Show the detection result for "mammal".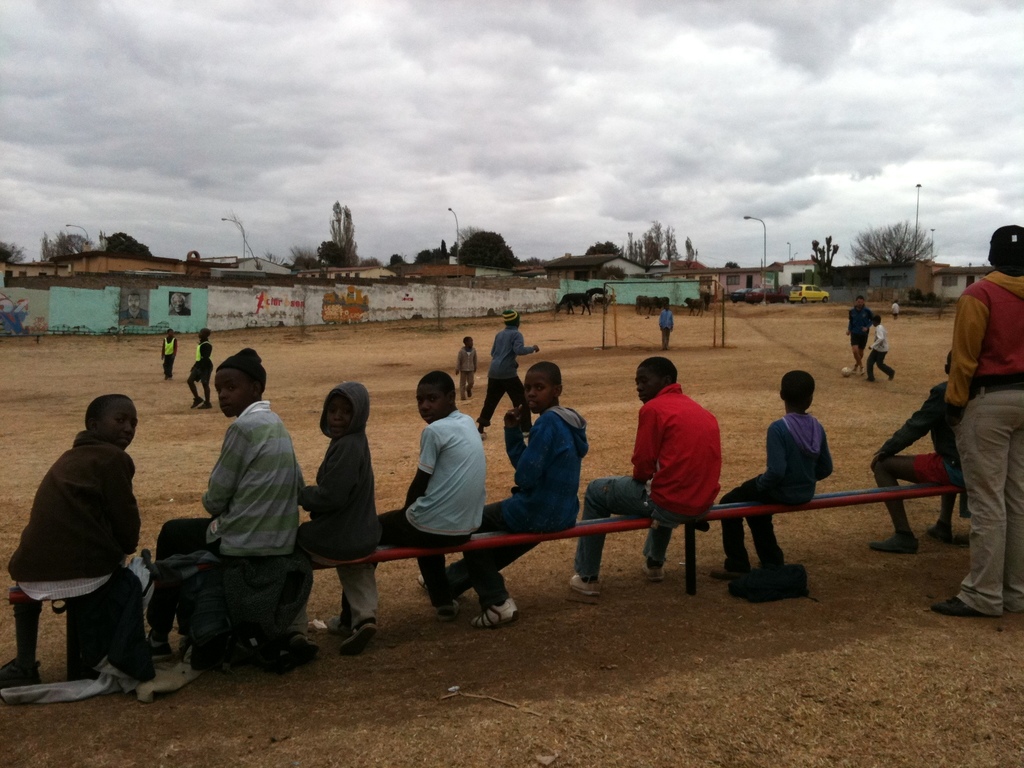
bbox=(865, 316, 895, 383).
